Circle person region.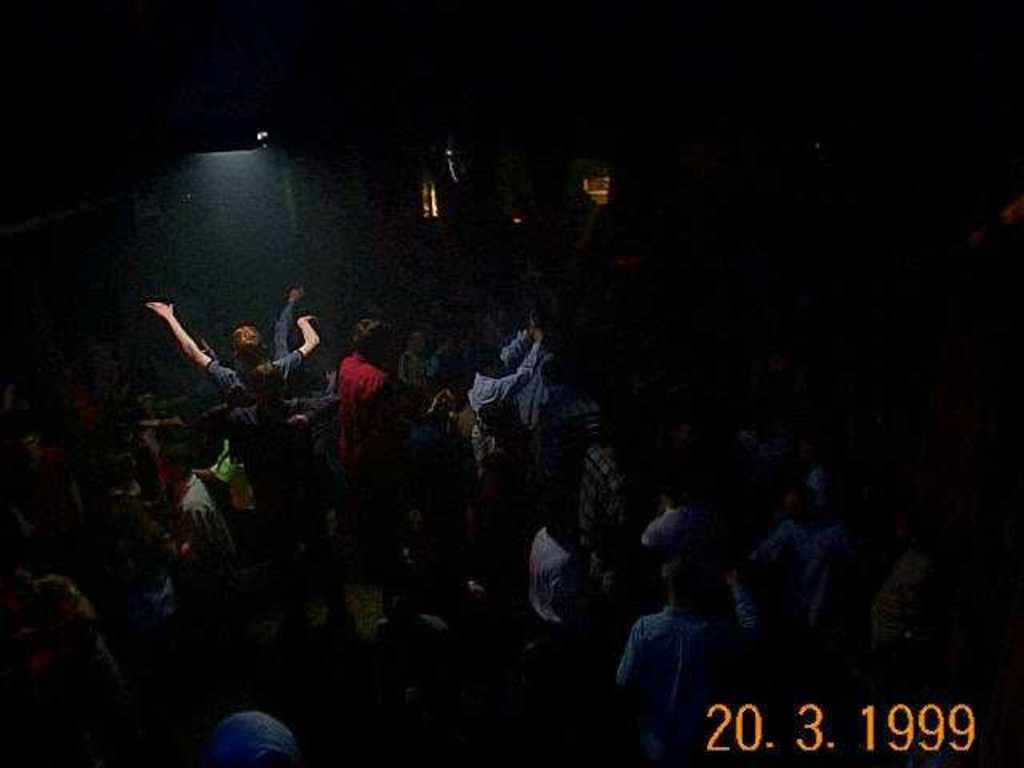
Region: region(219, 357, 344, 469).
